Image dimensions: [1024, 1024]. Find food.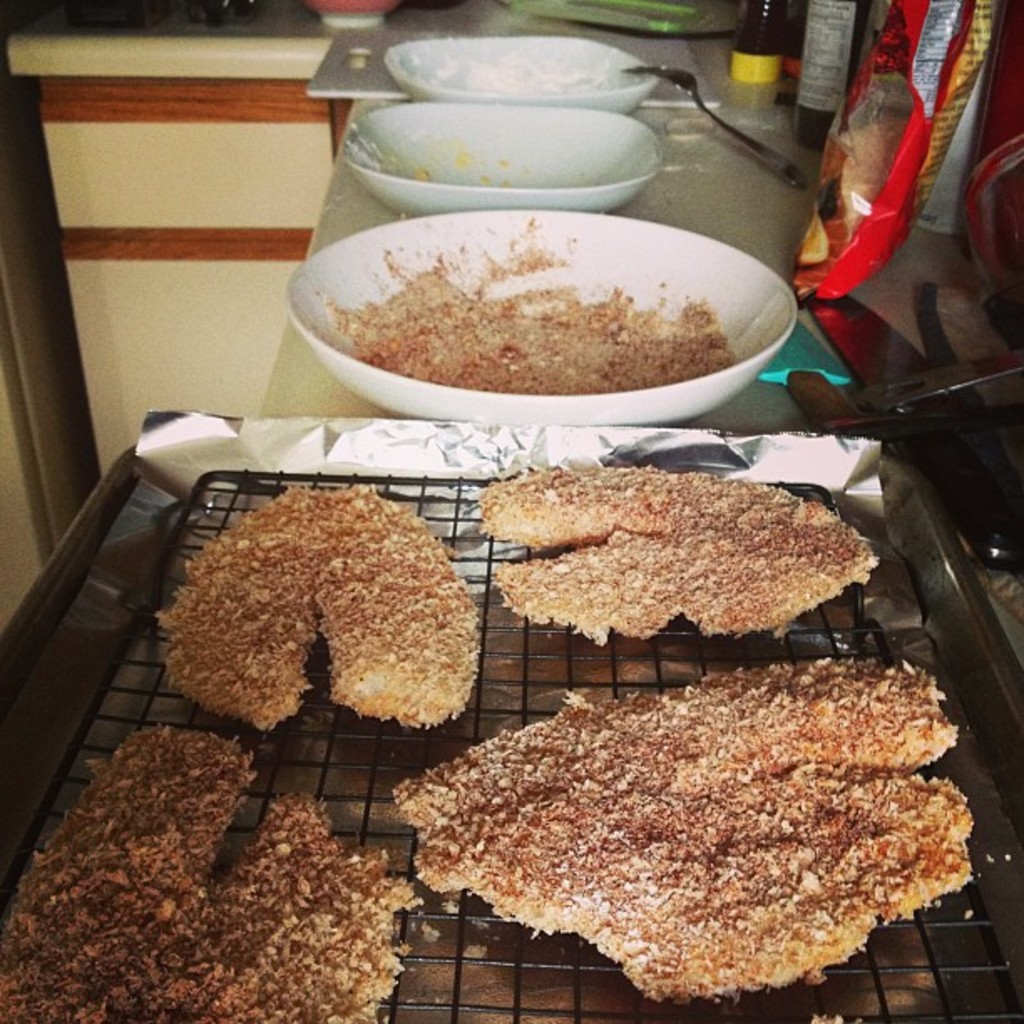
<box>390,659,977,1009</box>.
